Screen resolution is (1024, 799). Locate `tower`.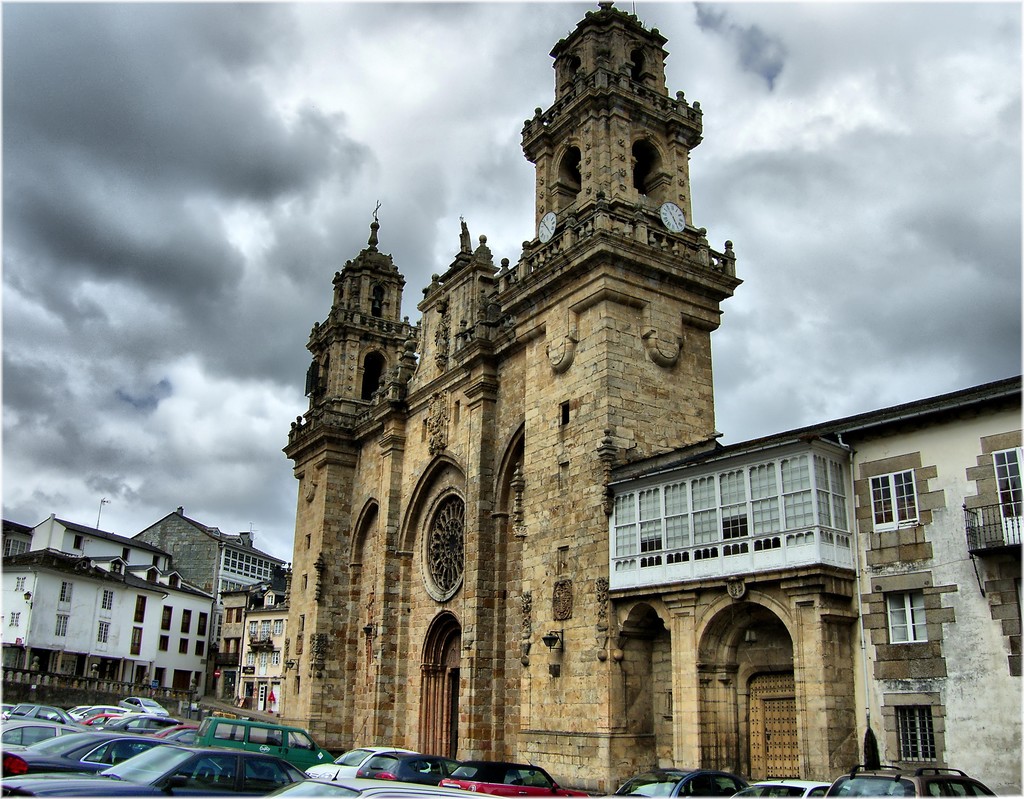
l=259, t=0, r=755, b=798.
